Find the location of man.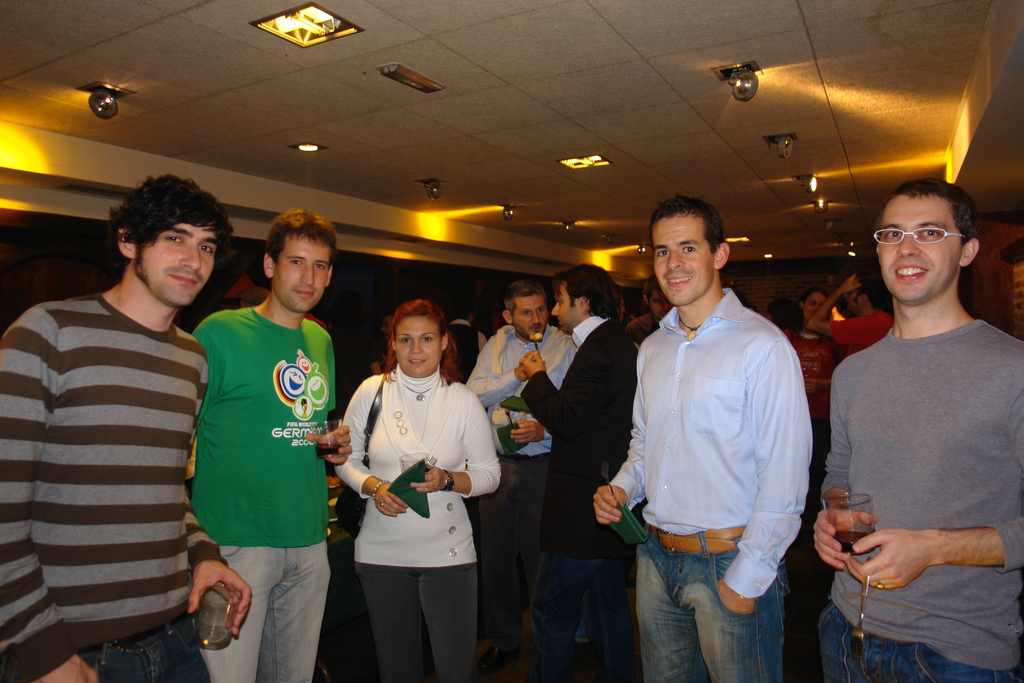
Location: left=465, top=278, right=577, bottom=675.
